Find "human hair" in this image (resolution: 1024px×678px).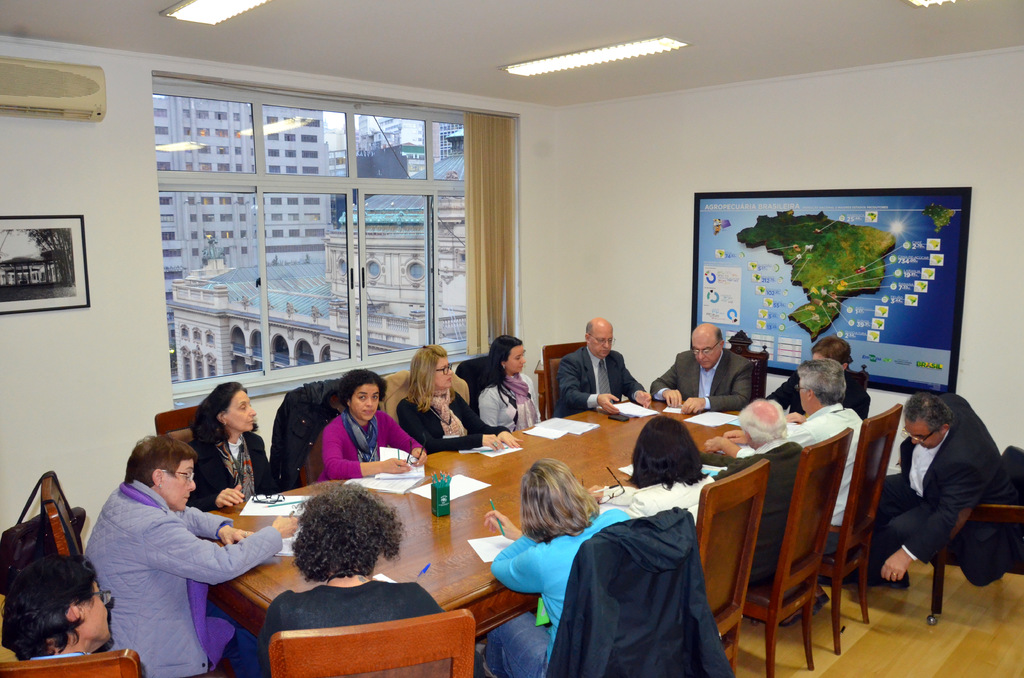
<bbox>627, 415, 711, 491</bbox>.
